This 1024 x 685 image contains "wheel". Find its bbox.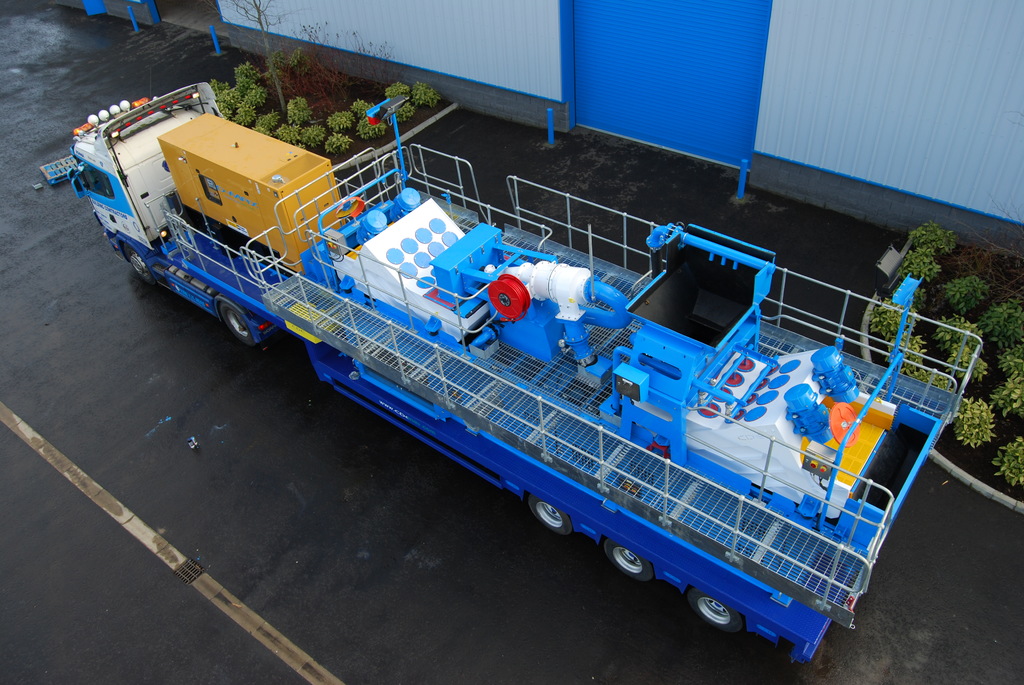
<bbox>600, 537, 653, 577</bbox>.
